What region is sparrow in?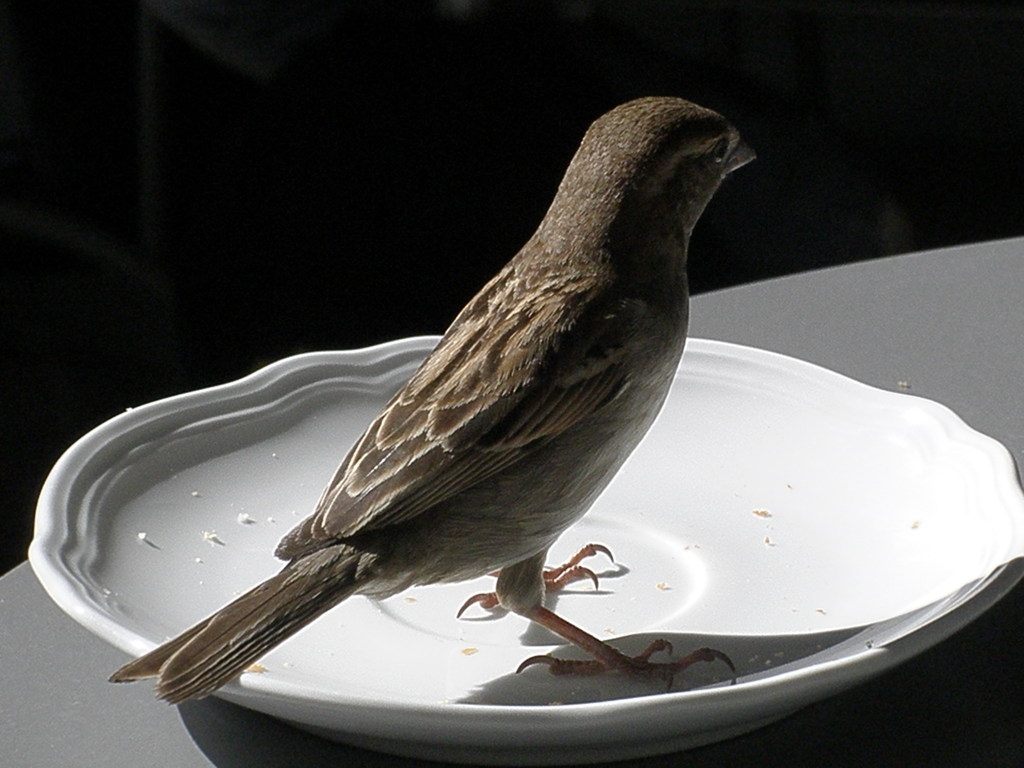
[left=106, top=93, right=762, bottom=710].
